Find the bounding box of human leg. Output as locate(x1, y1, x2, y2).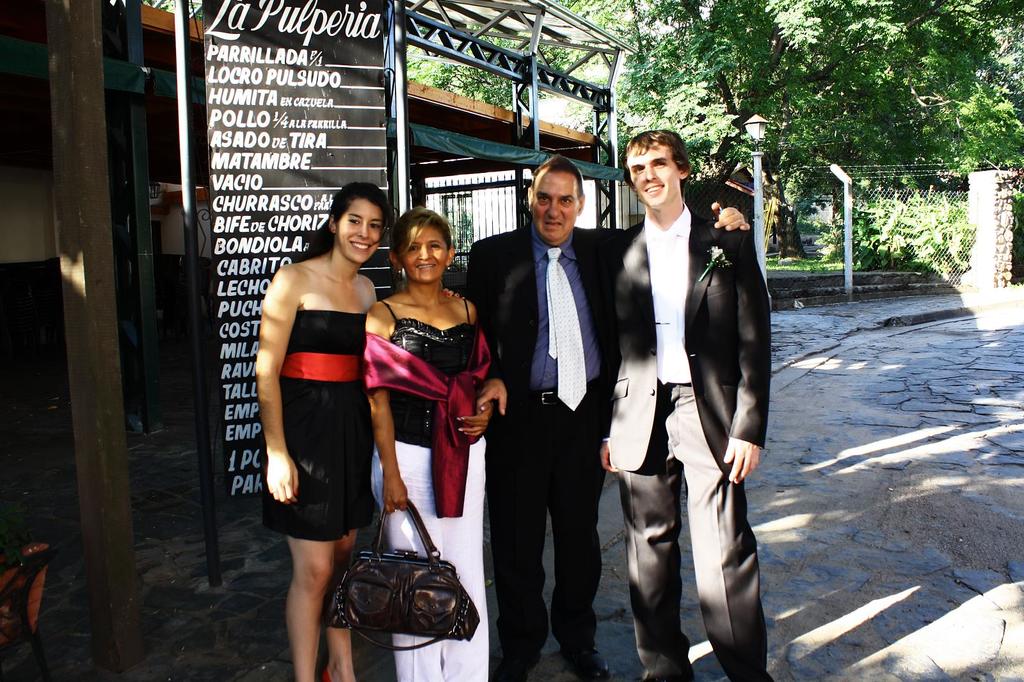
locate(674, 377, 771, 681).
